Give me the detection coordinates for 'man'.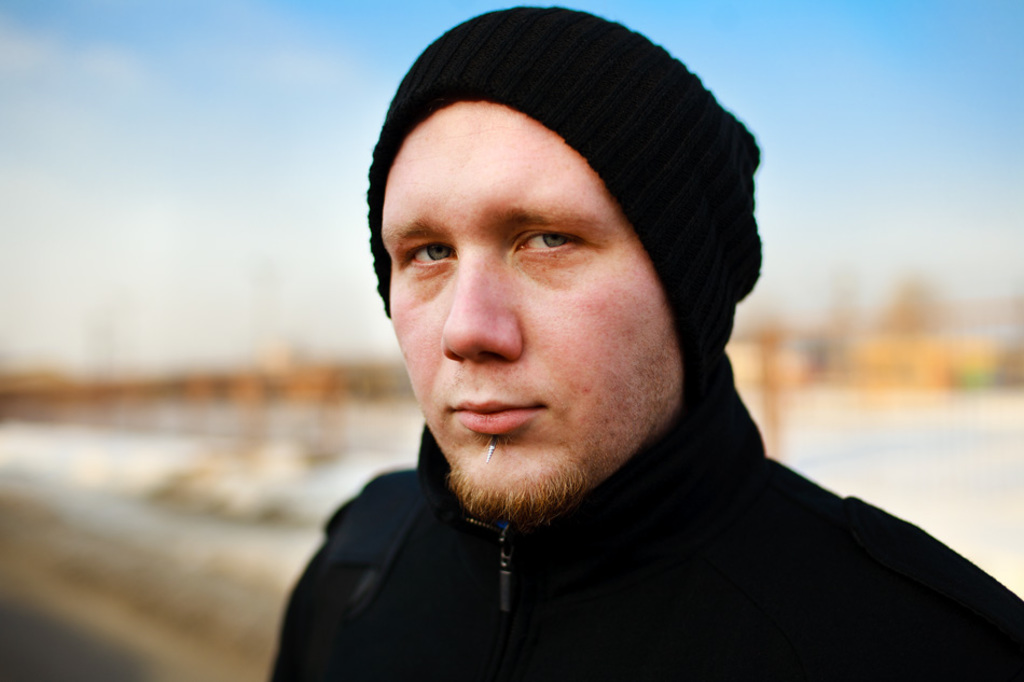
left=262, top=3, right=1021, bottom=681.
